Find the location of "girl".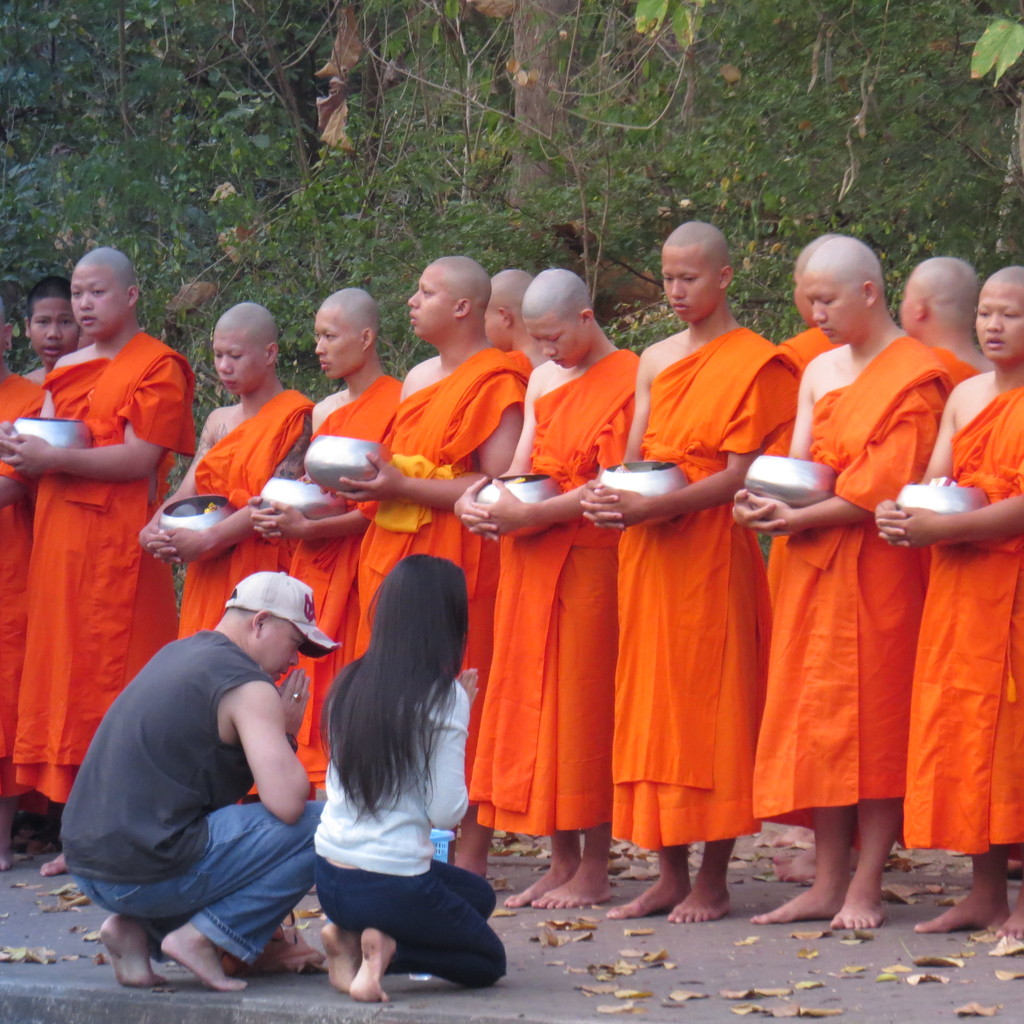
Location: {"left": 310, "top": 552, "right": 513, "bottom": 1002}.
